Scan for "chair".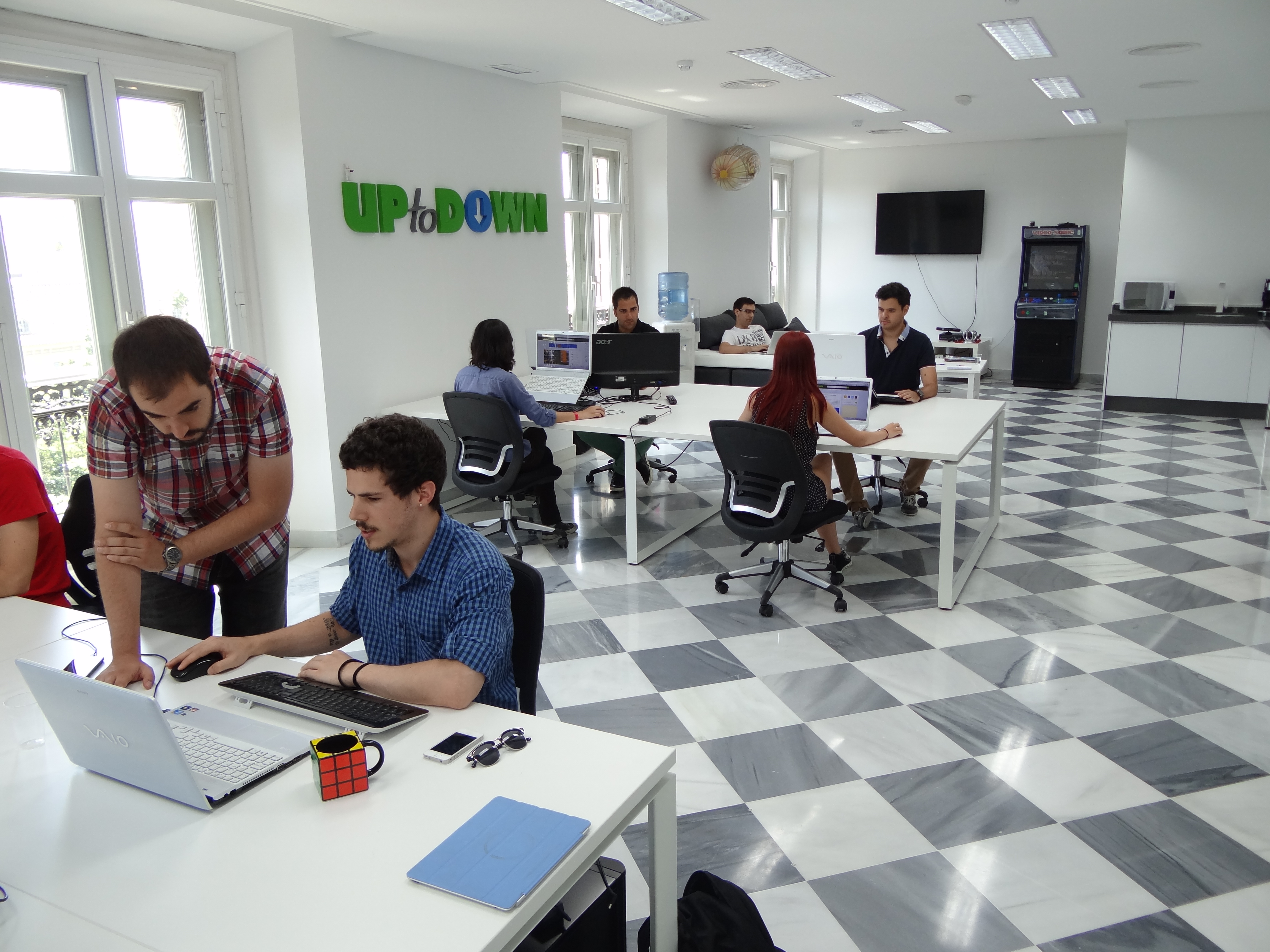
Scan result: {"x1": 14, "y1": 129, "x2": 59, "y2": 178}.
